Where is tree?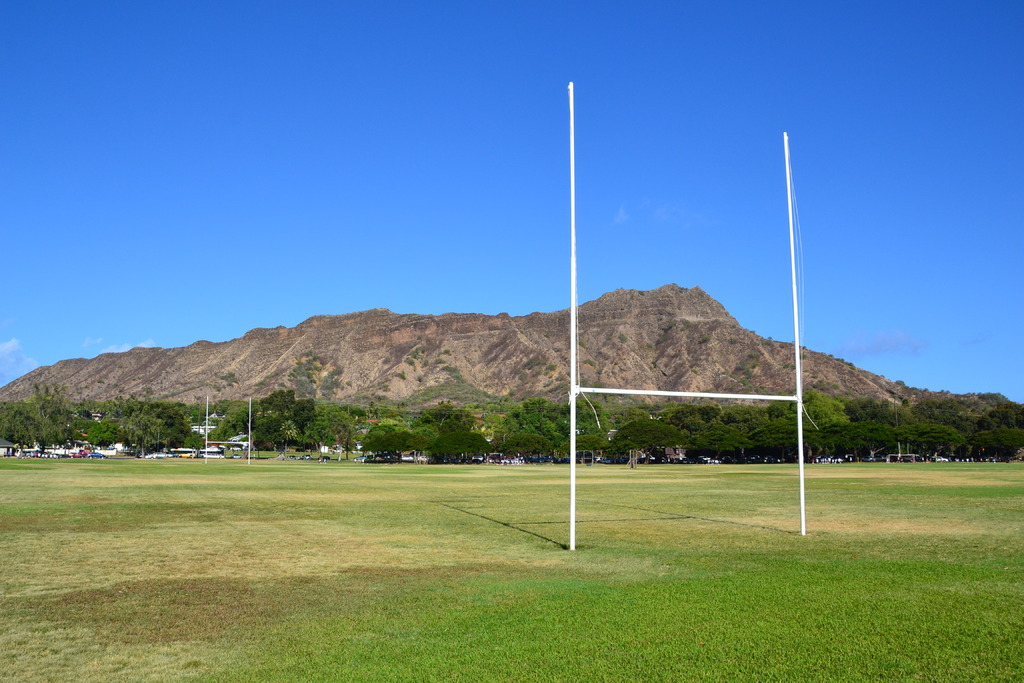
<bbox>507, 394, 564, 439</bbox>.
